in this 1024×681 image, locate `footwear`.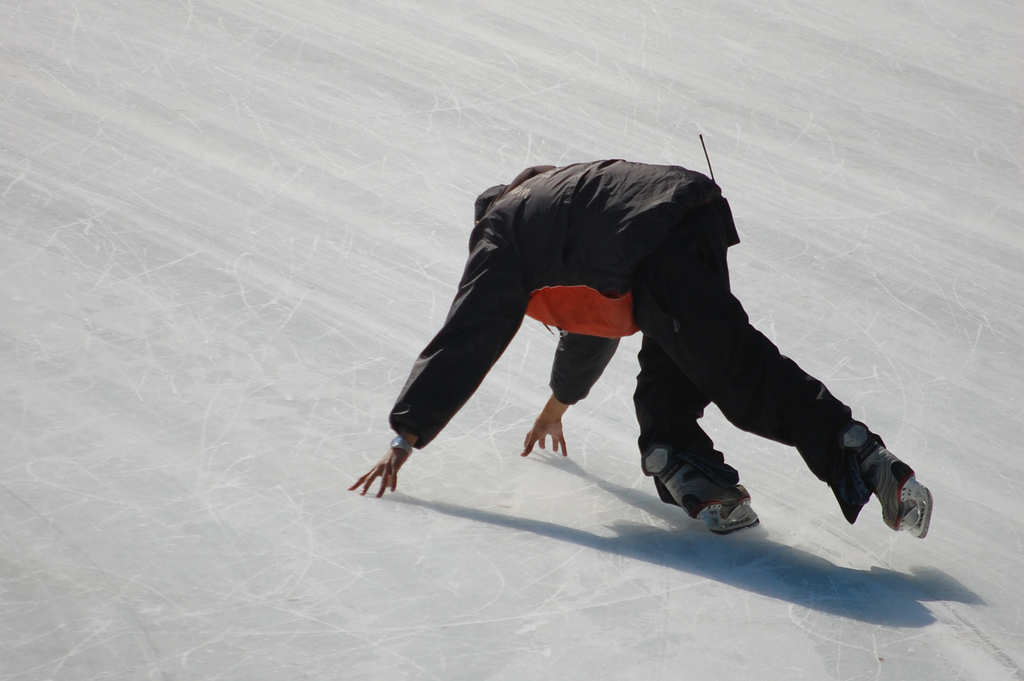
Bounding box: detection(698, 487, 763, 537).
